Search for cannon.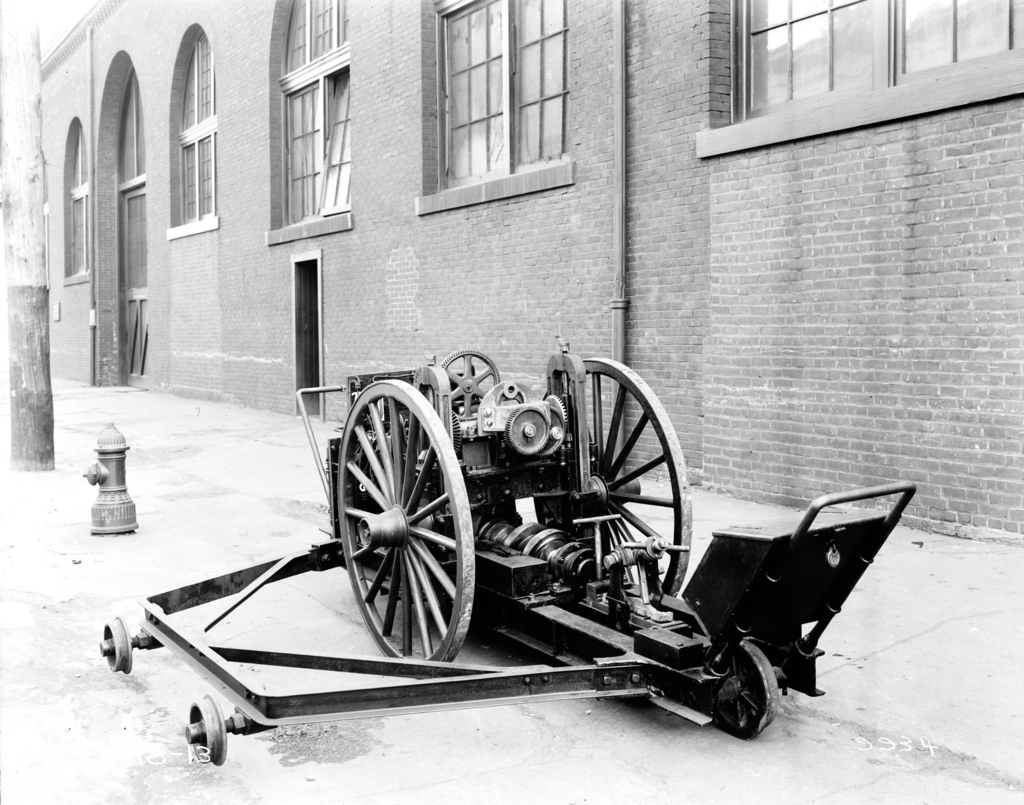
Found at detection(99, 307, 918, 770).
